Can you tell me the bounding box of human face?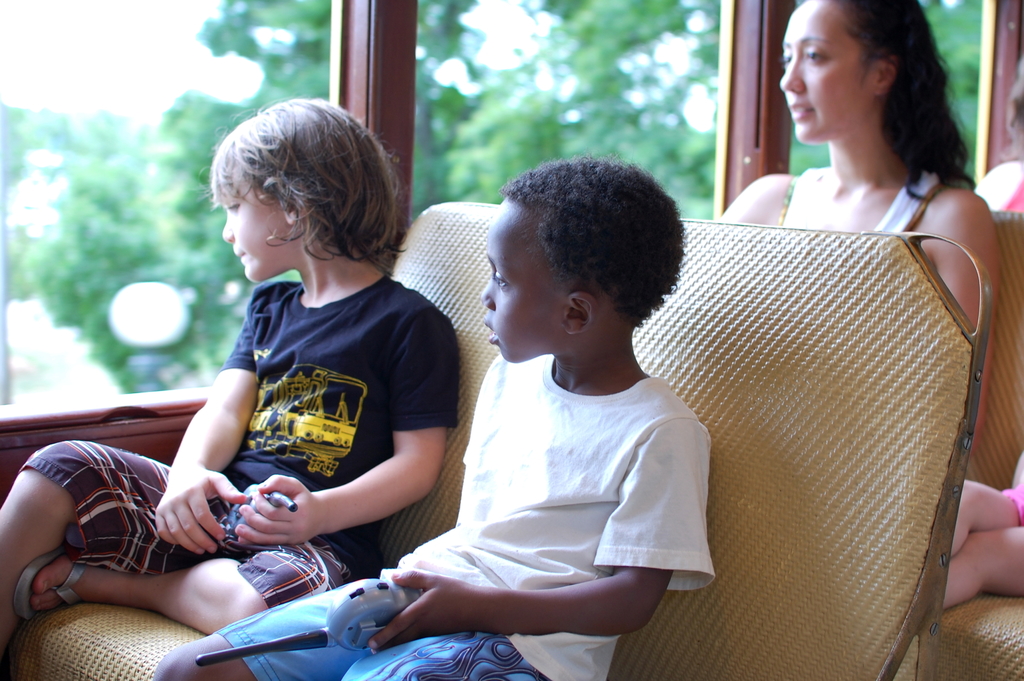
[778,0,875,143].
